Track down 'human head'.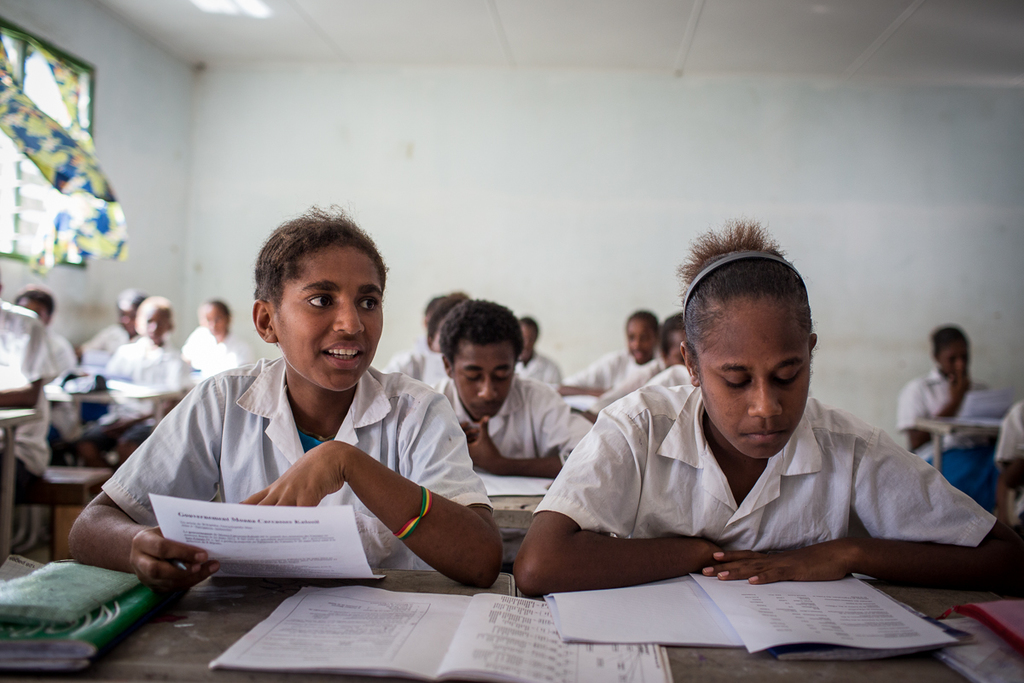
Tracked to {"x1": 199, "y1": 298, "x2": 231, "y2": 336}.
